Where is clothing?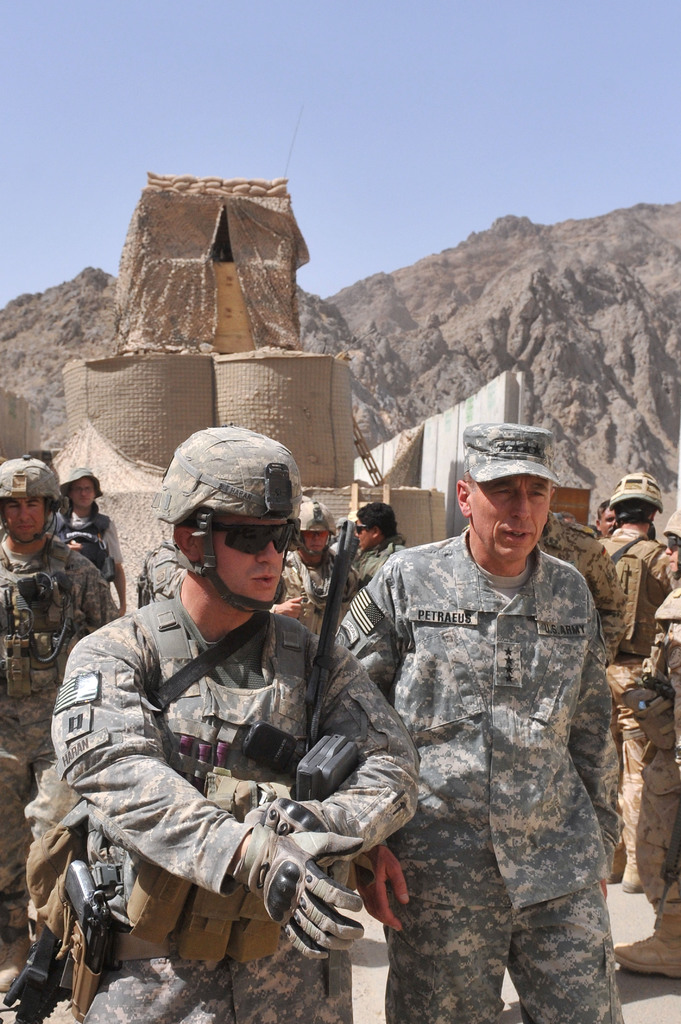
134:547:183:601.
